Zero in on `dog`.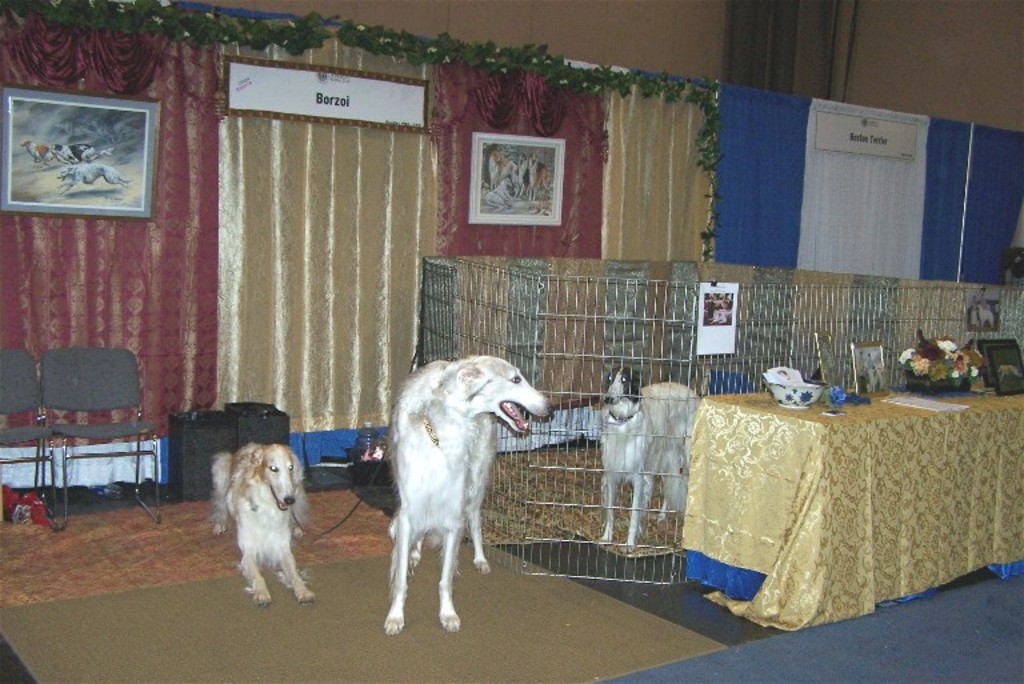
Zeroed in: bbox=[364, 355, 563, 639].
